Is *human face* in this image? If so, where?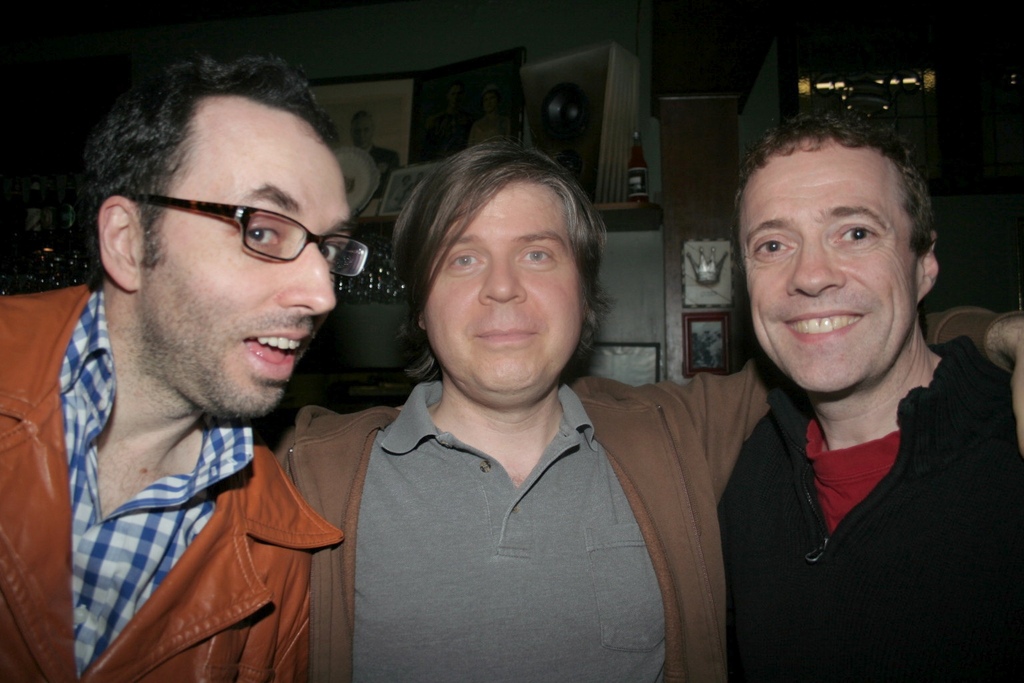
Yes, at box=[148, 94, 351, 415].
